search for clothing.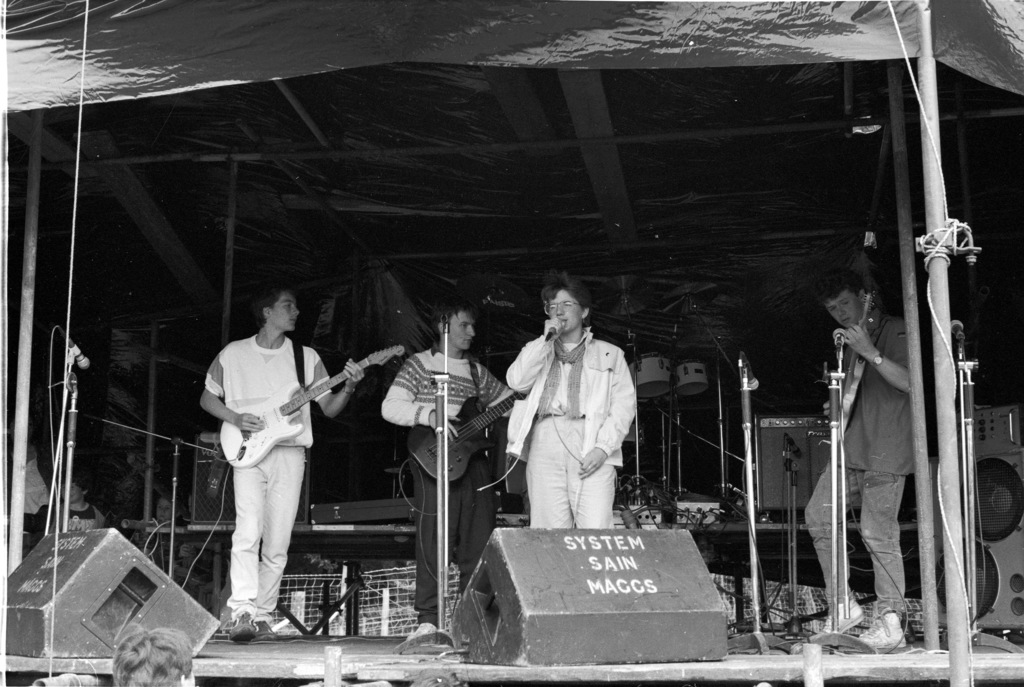
Found at Rect(379, 348, 516, 630).
